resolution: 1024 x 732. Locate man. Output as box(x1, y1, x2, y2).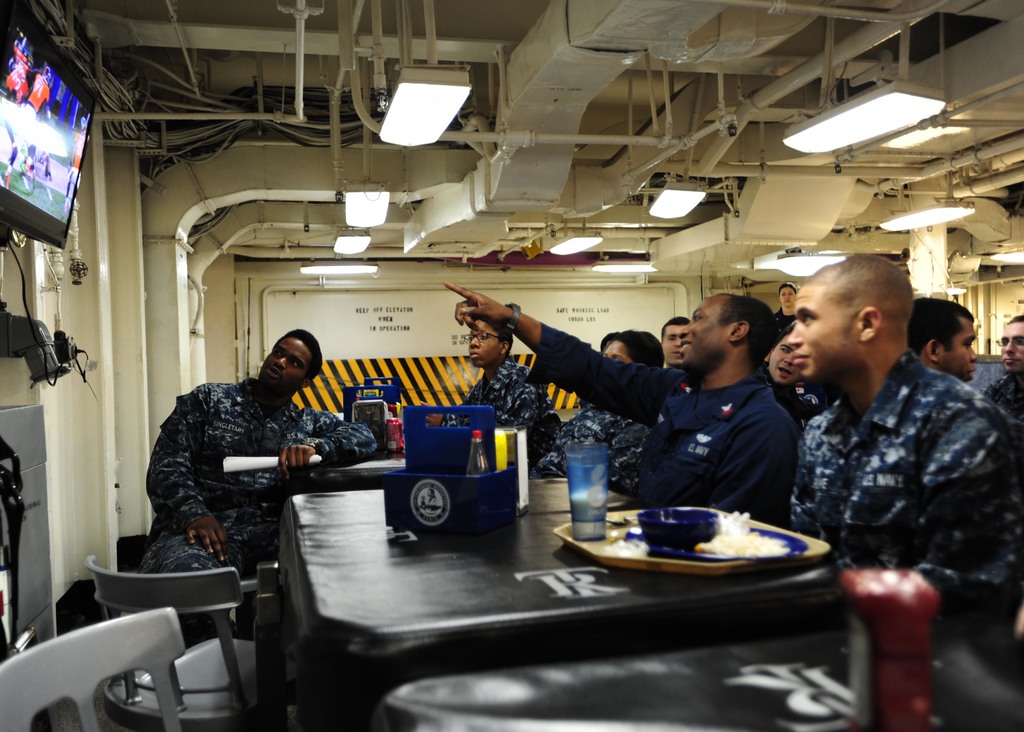
box(141, 324, 383, 582).
